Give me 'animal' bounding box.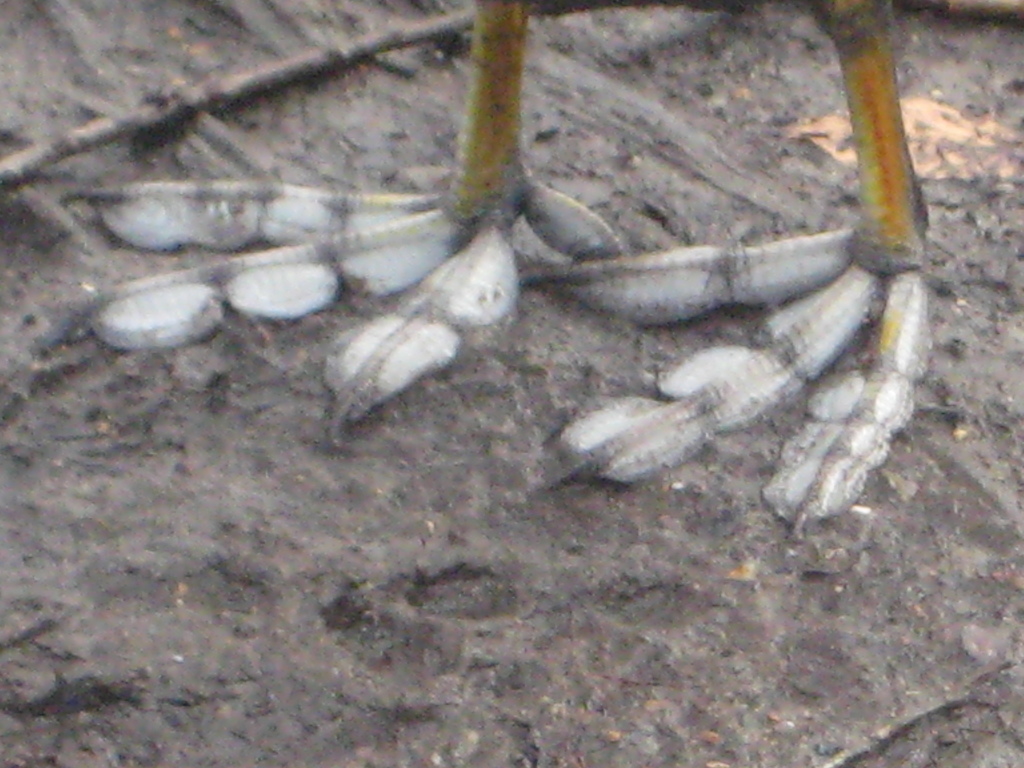
box(52, 0, 940, 540).
